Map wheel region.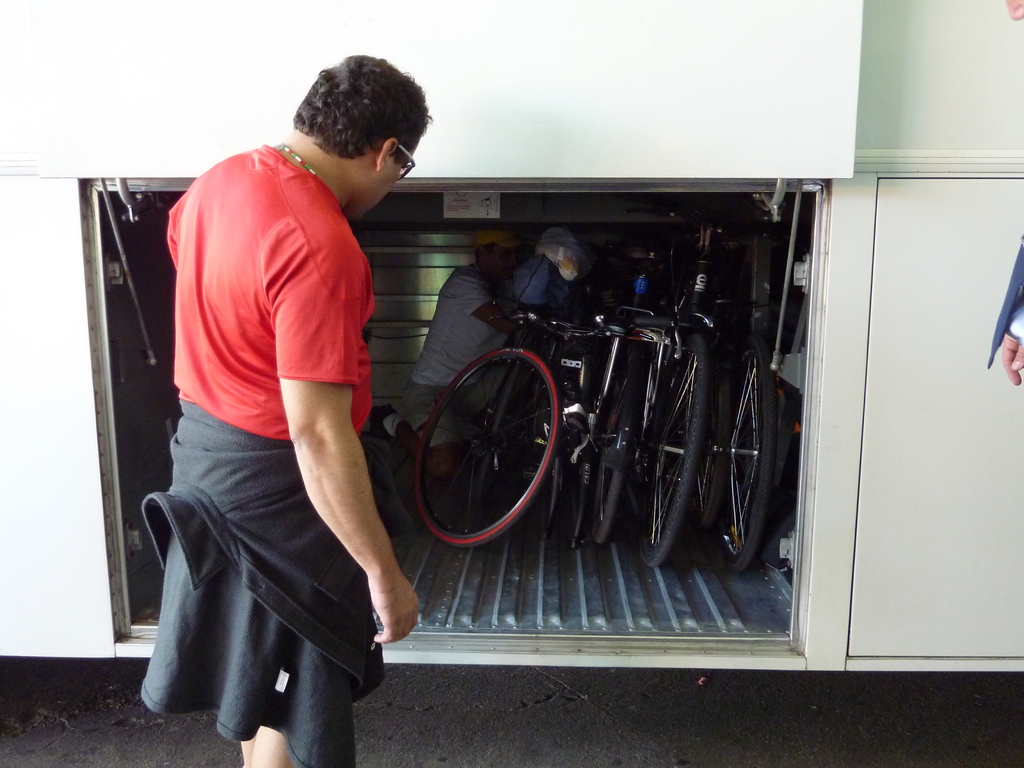
Mapped to x1=697, y1=355, x2=730, y2=529.
